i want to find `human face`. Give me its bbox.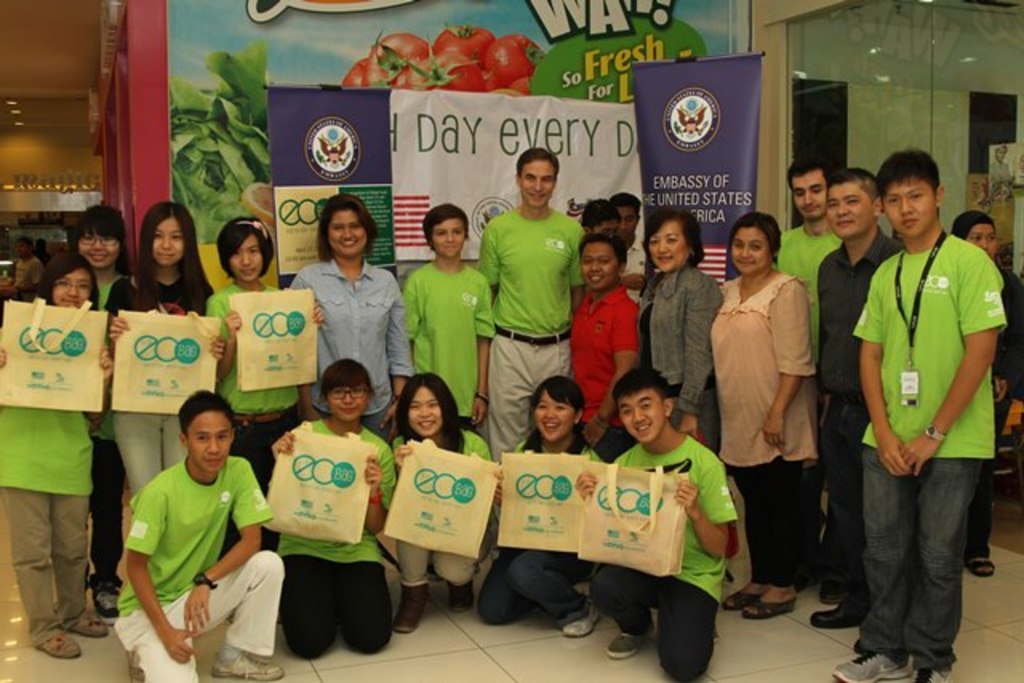
435 221 464 266.
